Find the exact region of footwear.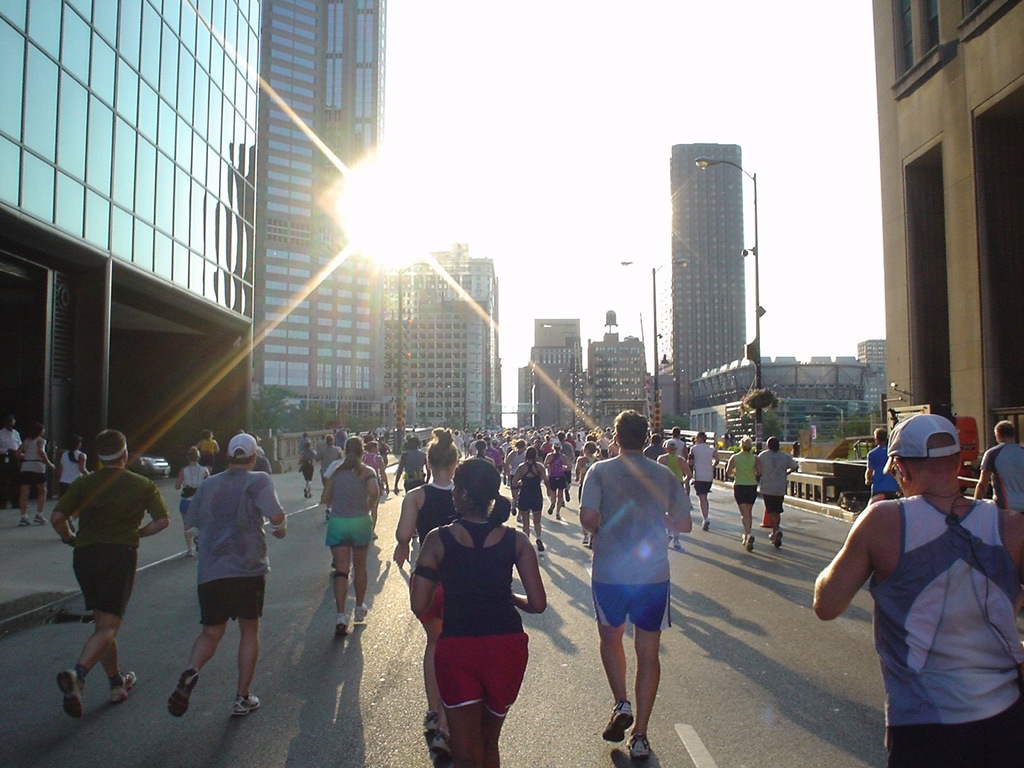
Exact region: locate(163, 668, 196, 714).
